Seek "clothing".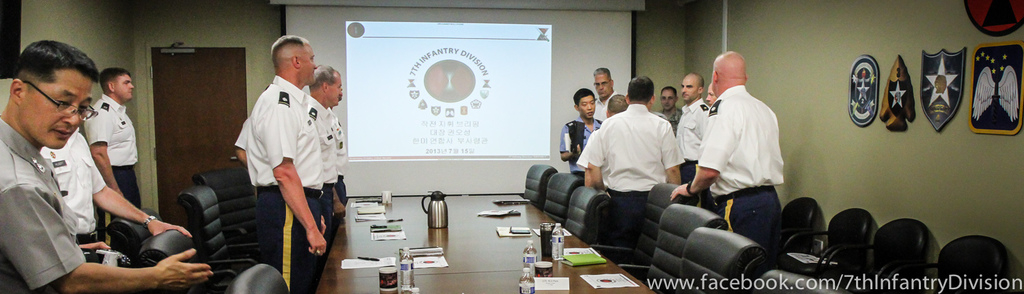
pyautogui.locateOnScreen(699, 84, 786, 272).
